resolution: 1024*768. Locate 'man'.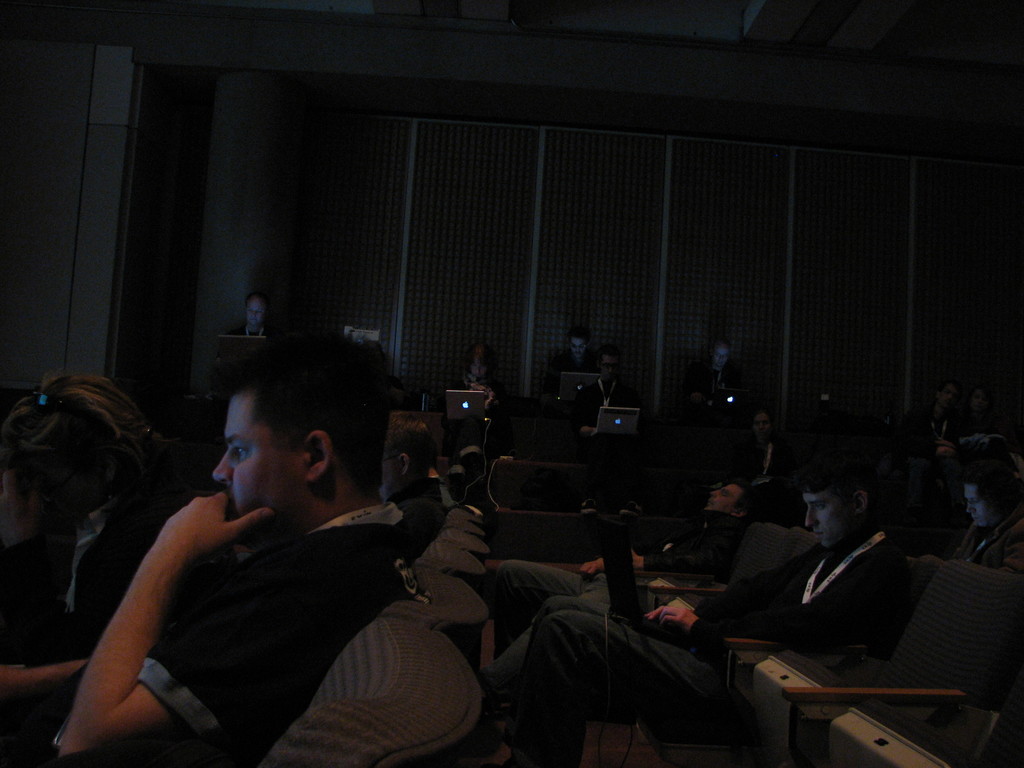
x1=952 y1=451 x2=1023 y2=575.
